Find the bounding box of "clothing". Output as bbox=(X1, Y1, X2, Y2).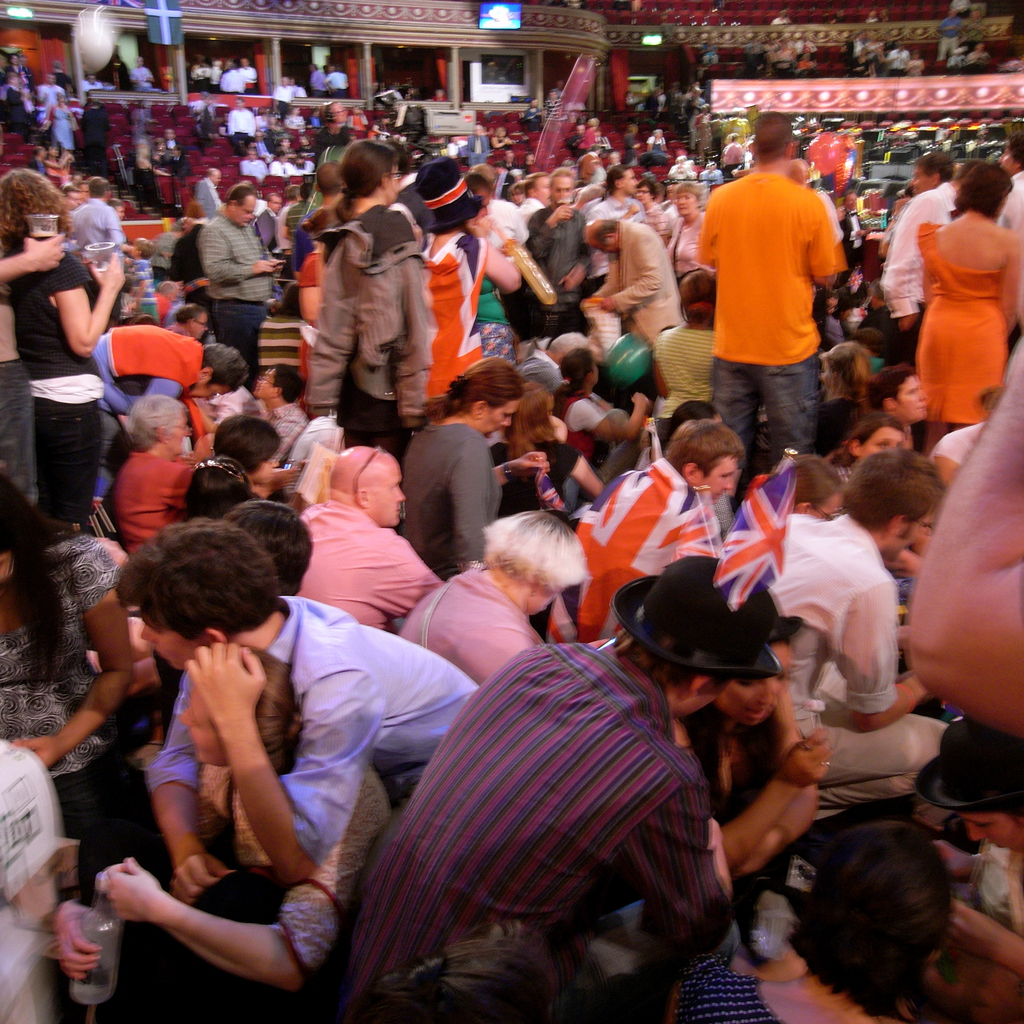
bbox=(921, 228, 1020, 428).
